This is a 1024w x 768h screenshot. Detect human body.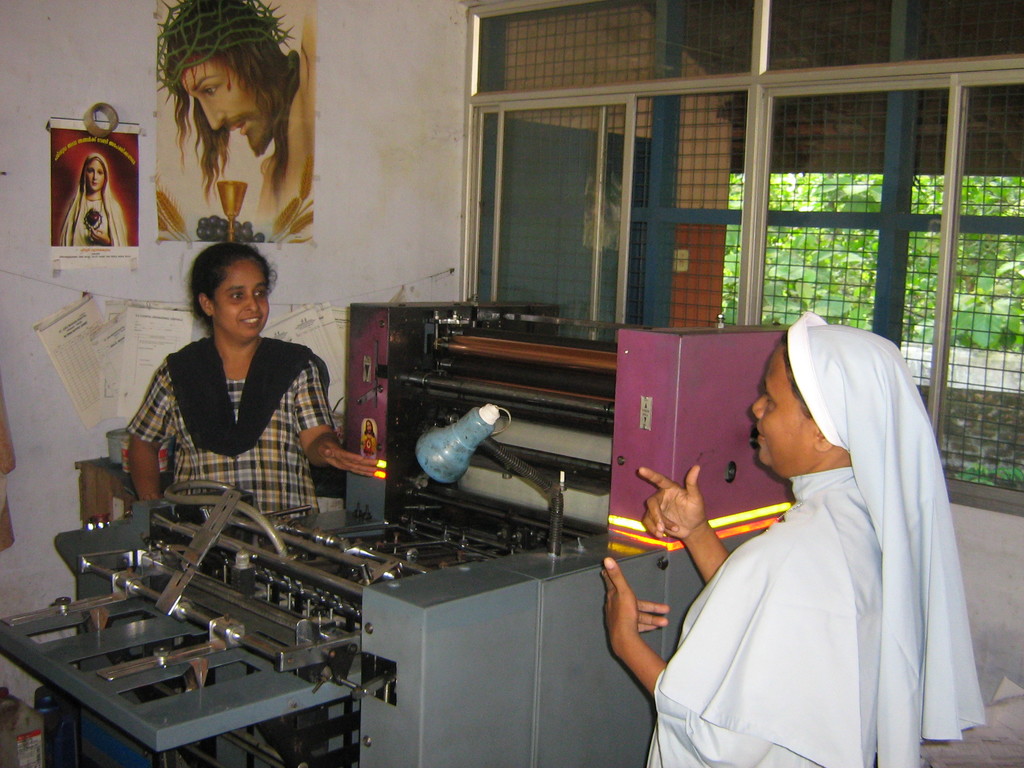
x1=156 y1=3 x2=316 y2=245.
